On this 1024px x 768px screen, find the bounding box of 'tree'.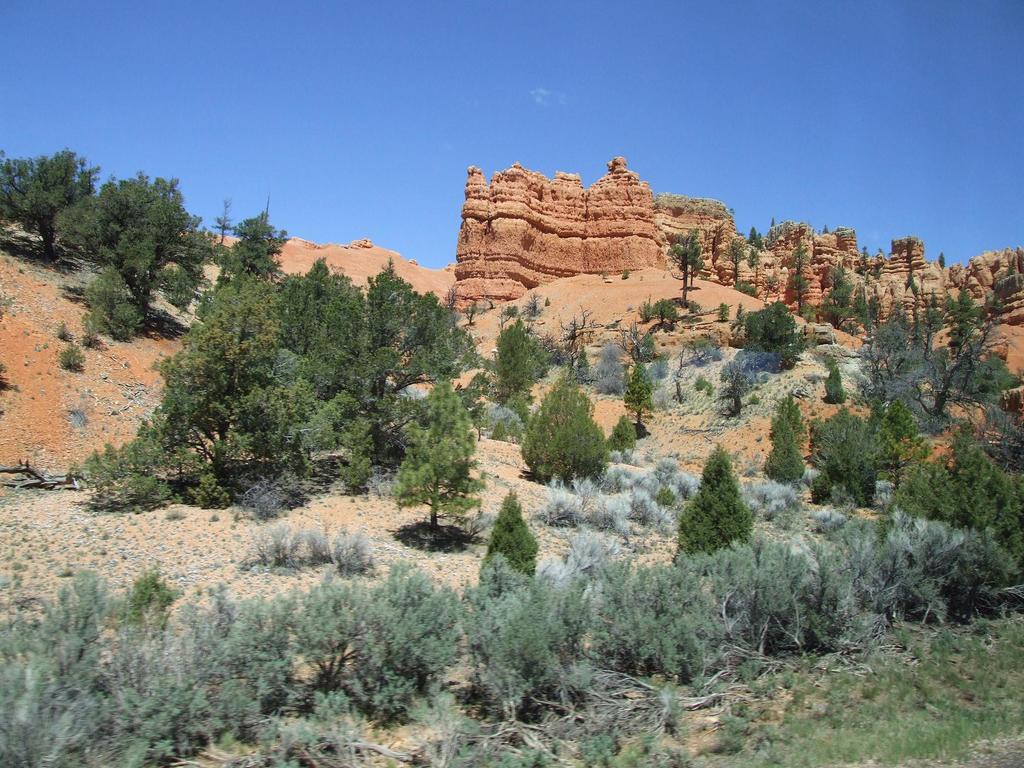
Bounding box: (486, 307, 529, 399).
